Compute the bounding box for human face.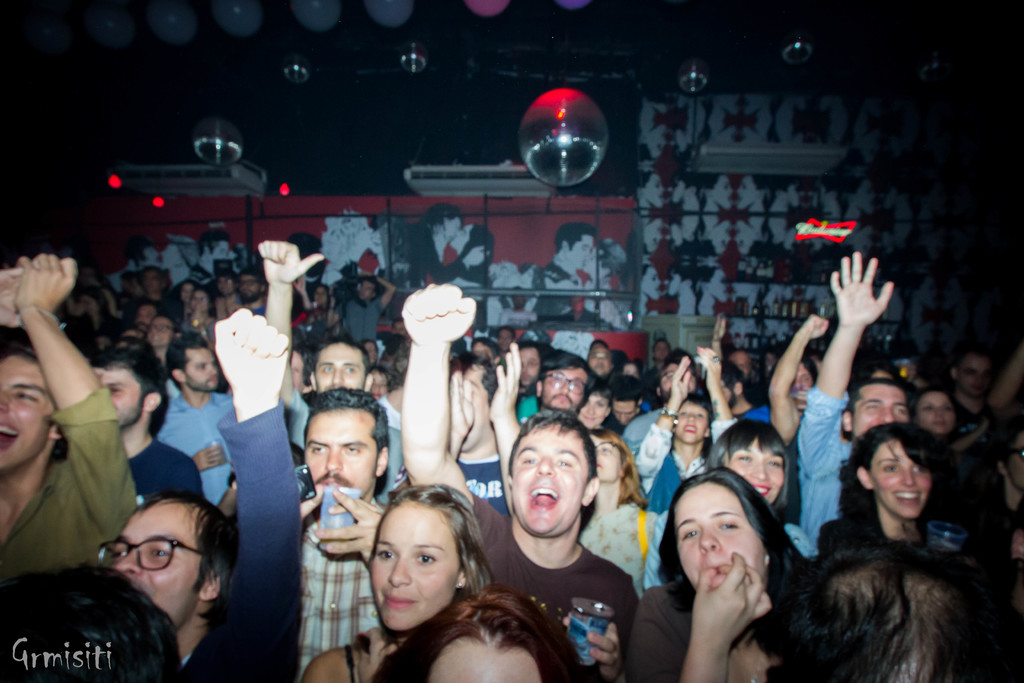
{"left": 159, "top": 242, "right": 179, "bottom": 266}.
